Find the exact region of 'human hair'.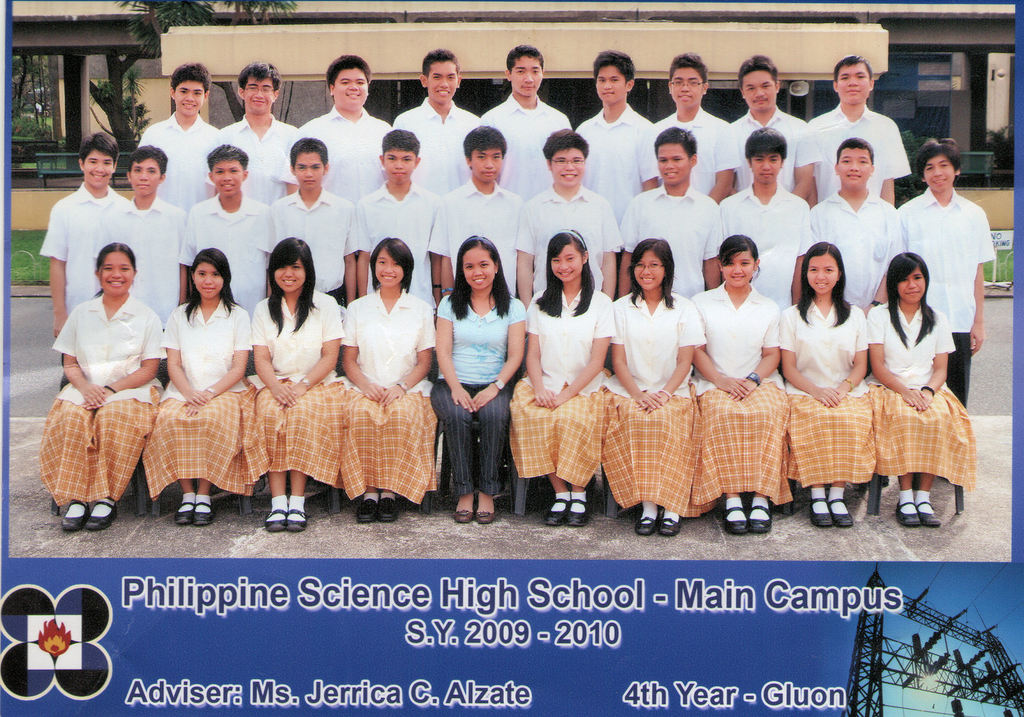
Exact region: 795:243:855:328.
